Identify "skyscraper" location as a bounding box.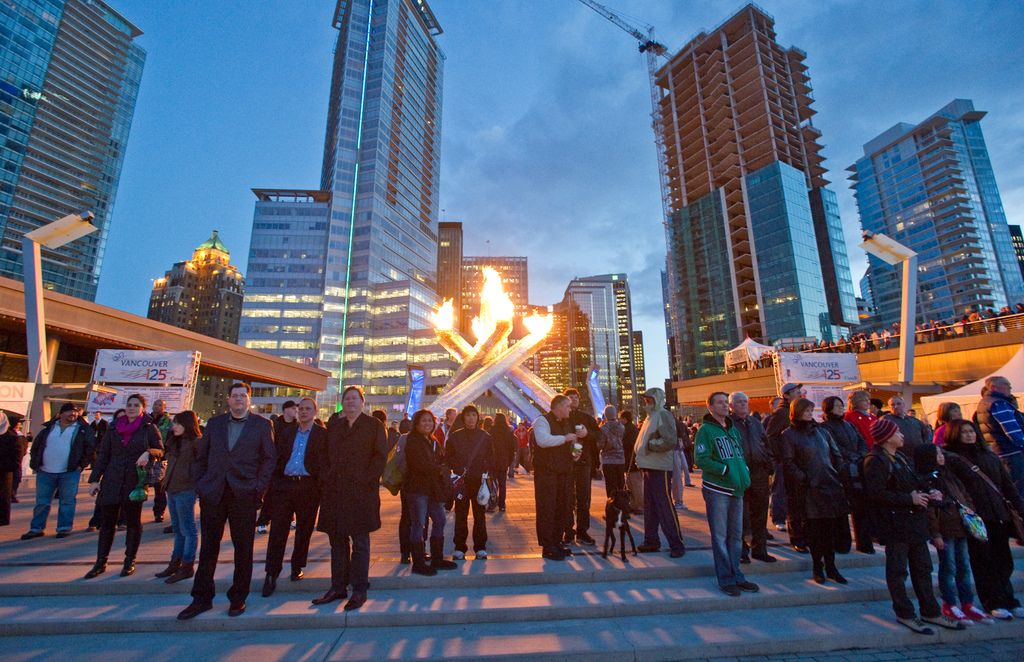
bbox(648, 5, 867, 377).
